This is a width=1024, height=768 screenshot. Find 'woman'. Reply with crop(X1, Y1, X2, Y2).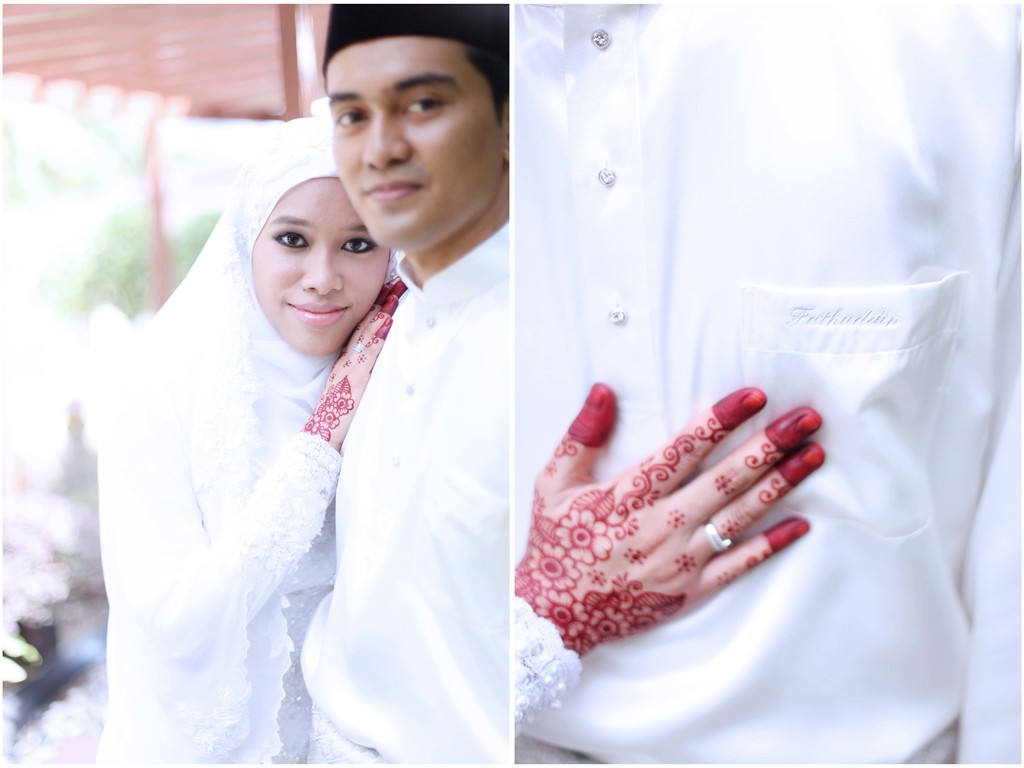
crop(90, 118, 405, 767).
